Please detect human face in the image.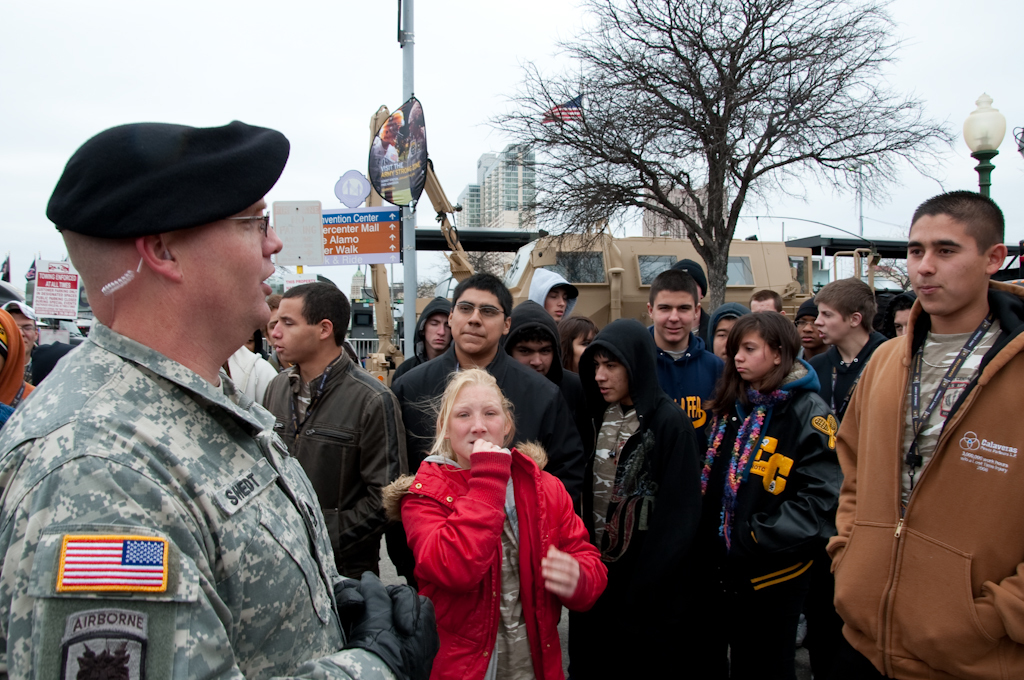
(x1=652, y1=289, x2=694, y2=343).
